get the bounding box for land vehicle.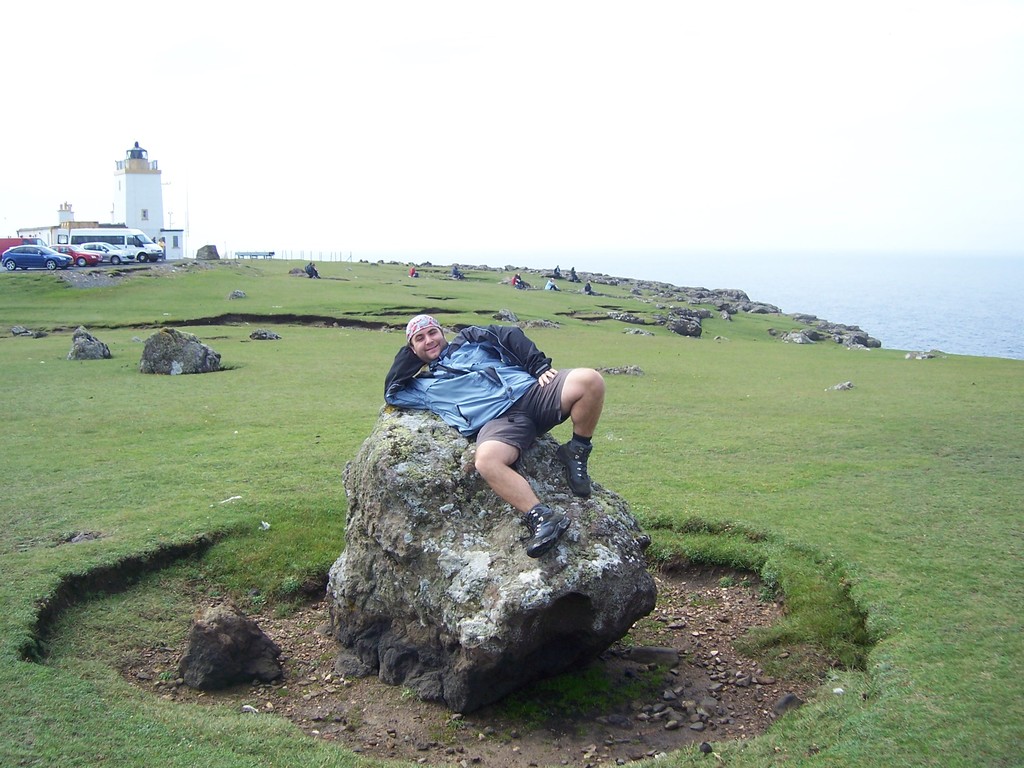
box(79, 241, 135, 266).
